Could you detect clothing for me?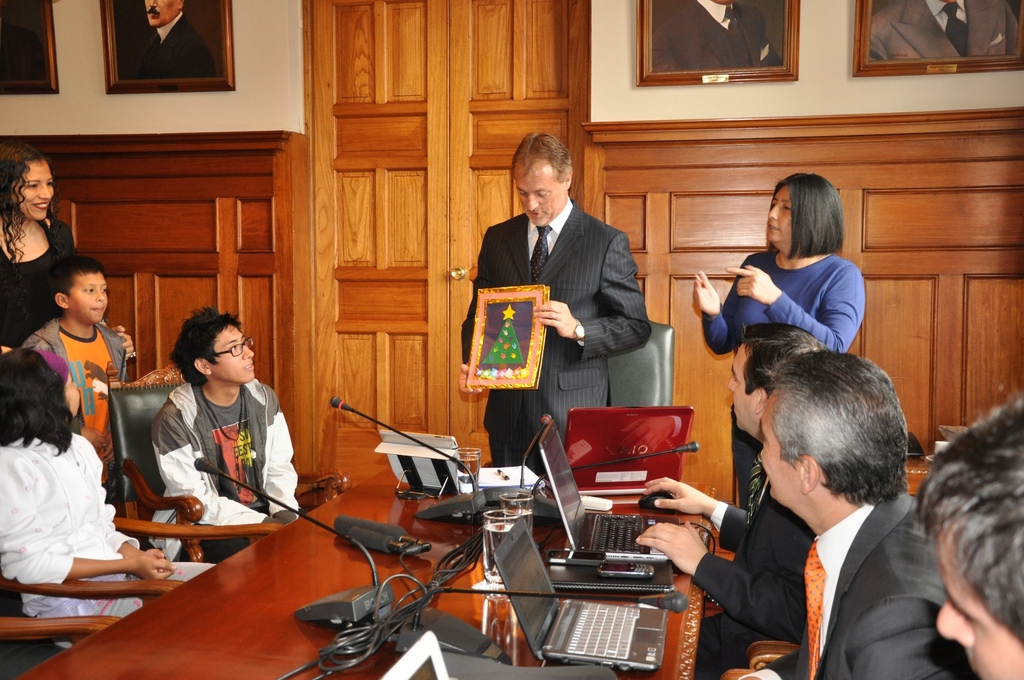
Detection result: locate(650, 0, 782, 69).
